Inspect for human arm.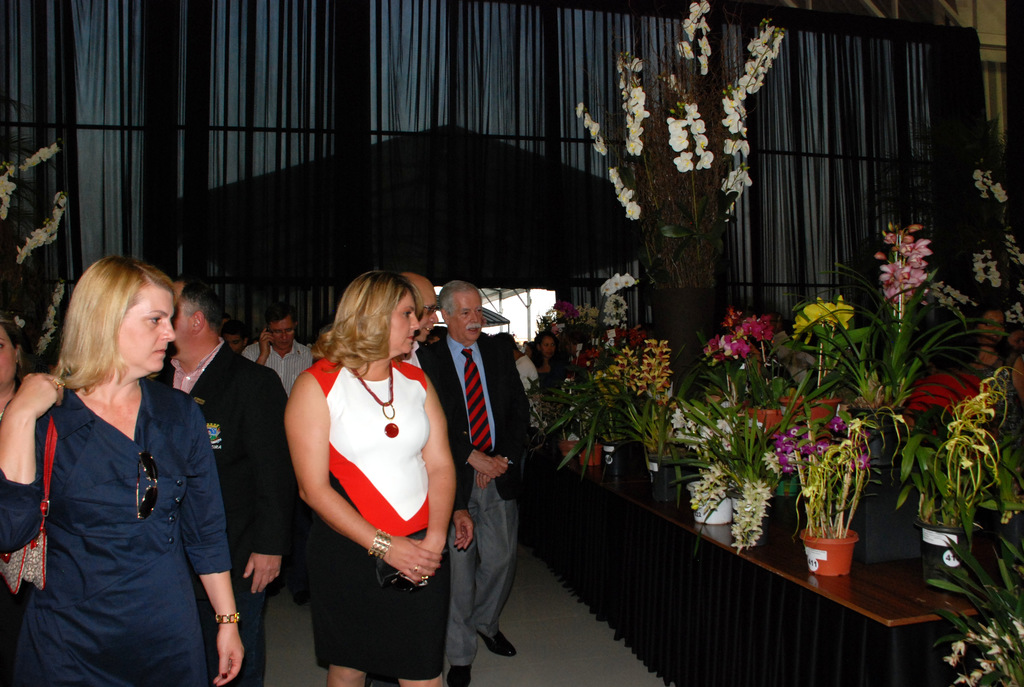
Inspection: region(243, 368, 292, 600).
